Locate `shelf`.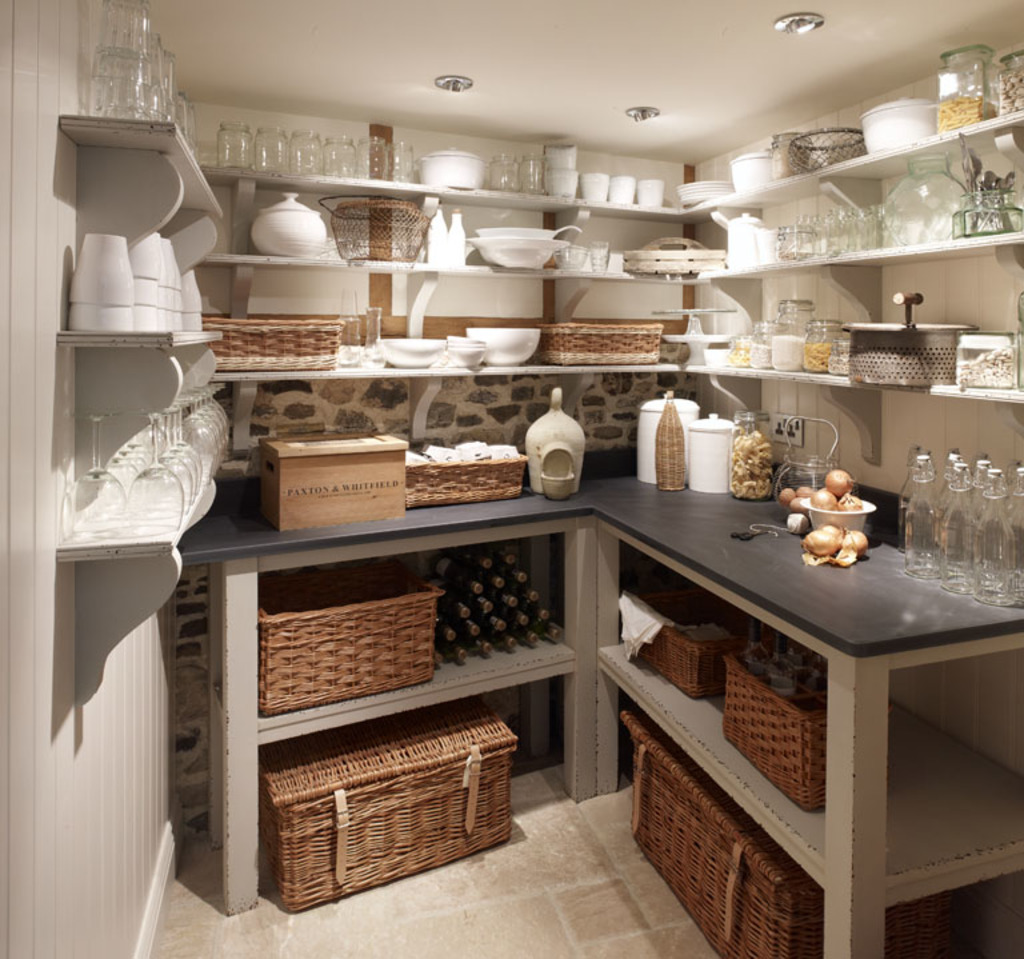
Bounding box: 212:506:1023:958.
